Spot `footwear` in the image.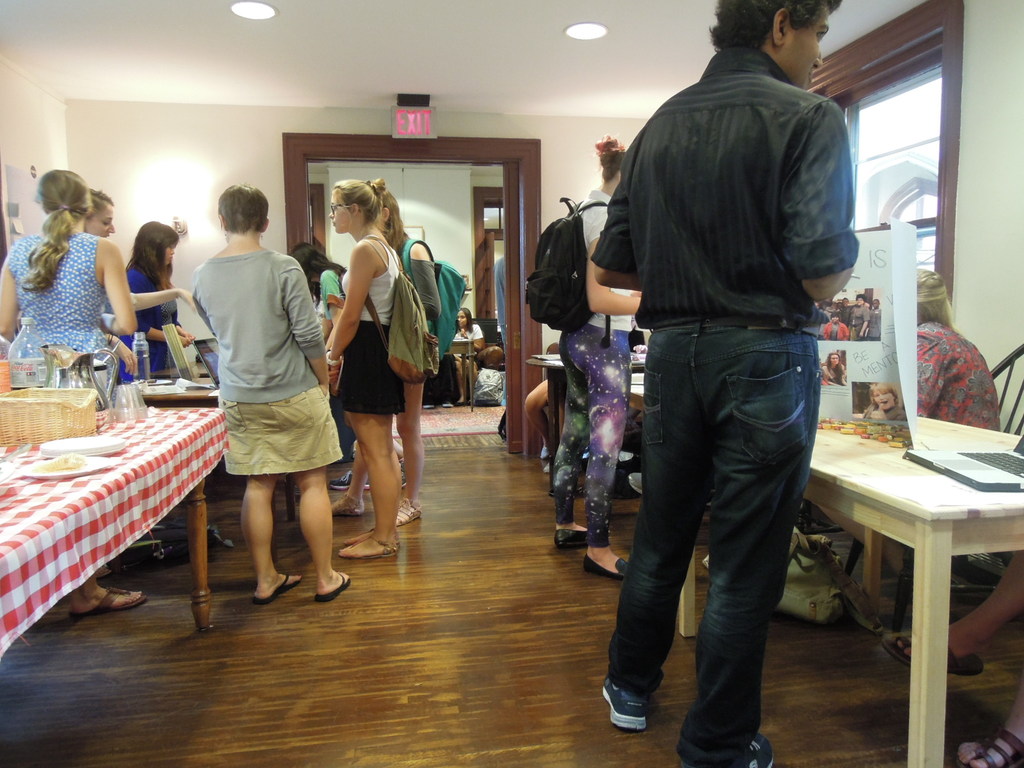
`footwear` found at crop(532, 441, 548, 462).
